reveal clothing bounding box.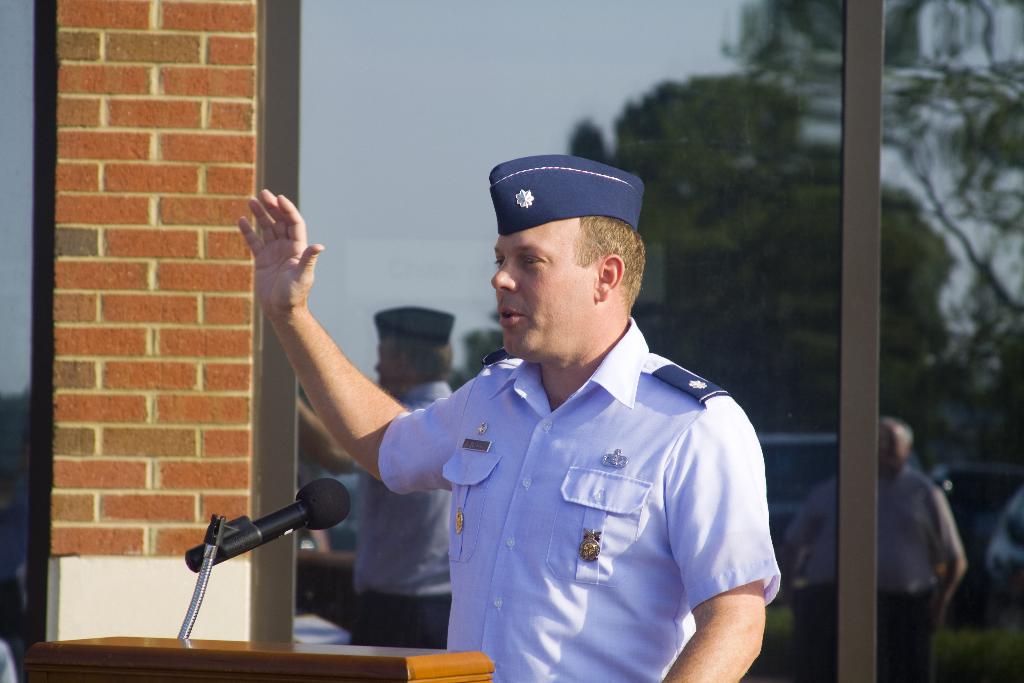
Revealed: (left=883, top=464, right=966, bottom=682).
